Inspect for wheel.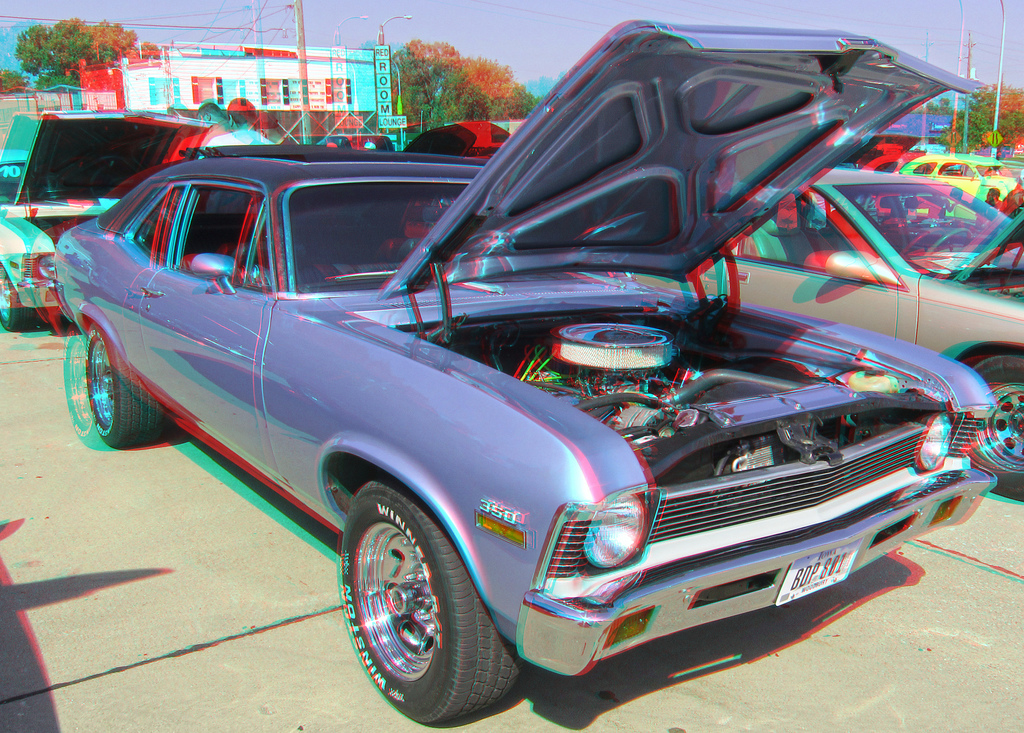
Inspection: [334, 487, 493, 716].
